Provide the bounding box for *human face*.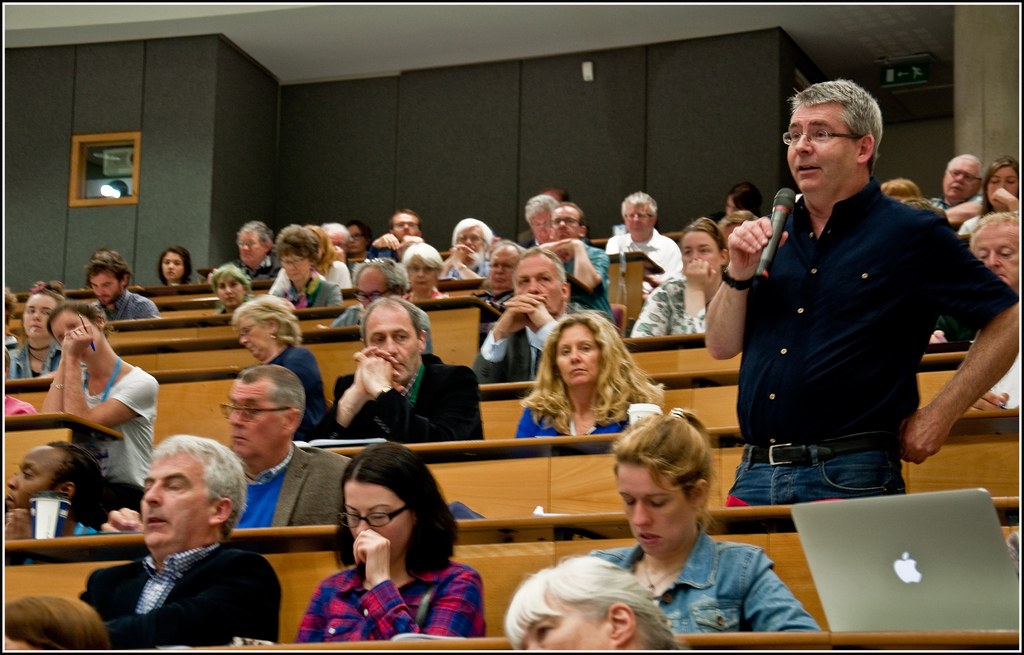
[left=163, top=254, right=183, bottom=280].
